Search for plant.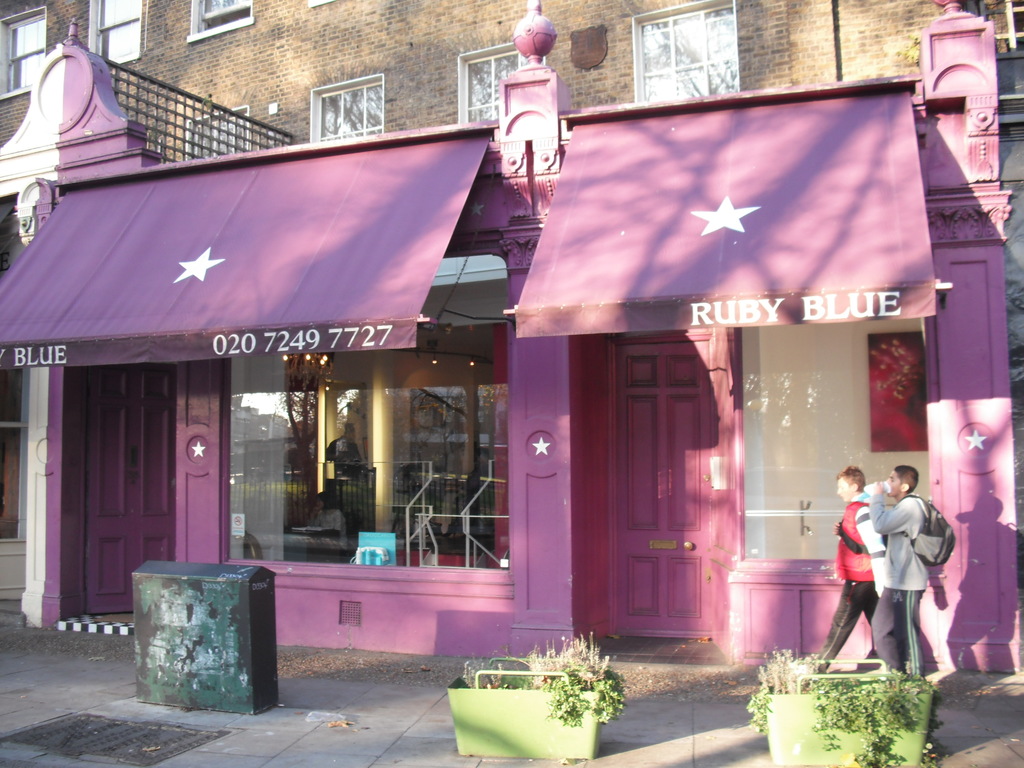
Found at 748 639 941 767.
